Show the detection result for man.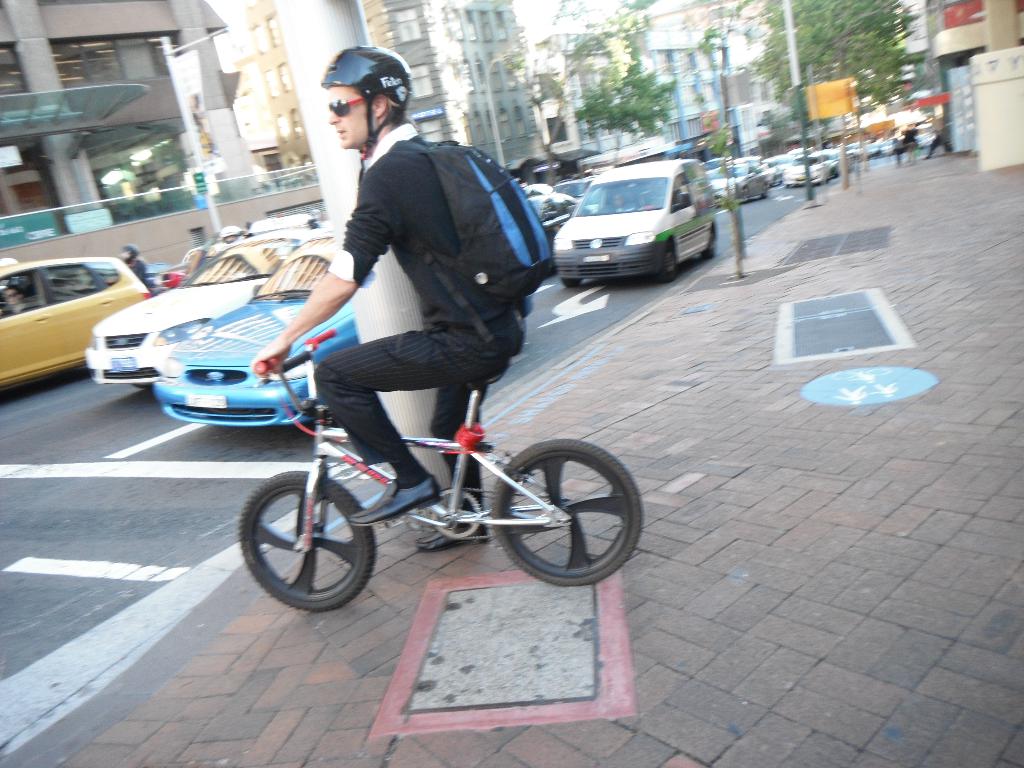
<region>244, 38, 528, 555</region>.
